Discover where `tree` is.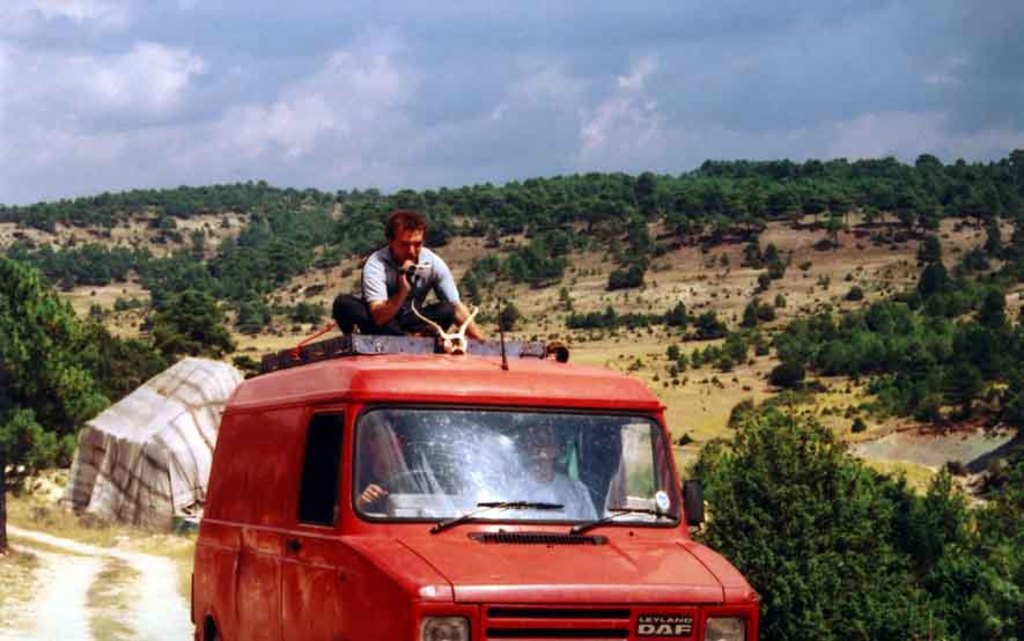
Discovered at x1=694, y1=408, x2=962, y2=640.
